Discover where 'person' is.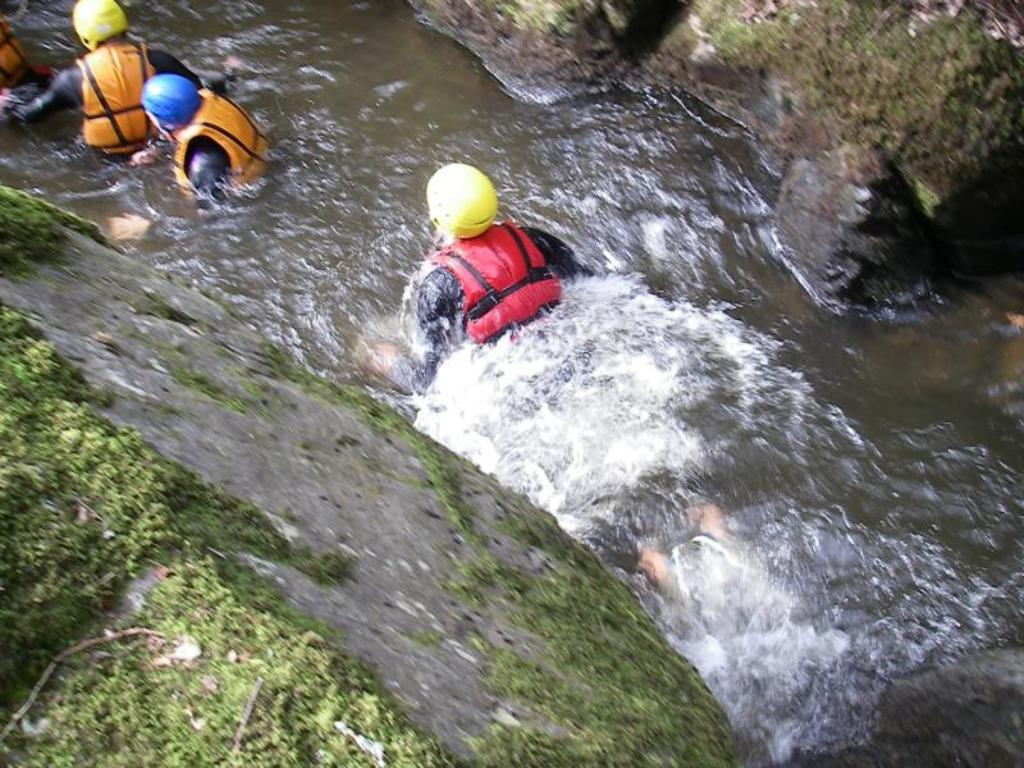
Discovered at [0, 0, 243, 179].
